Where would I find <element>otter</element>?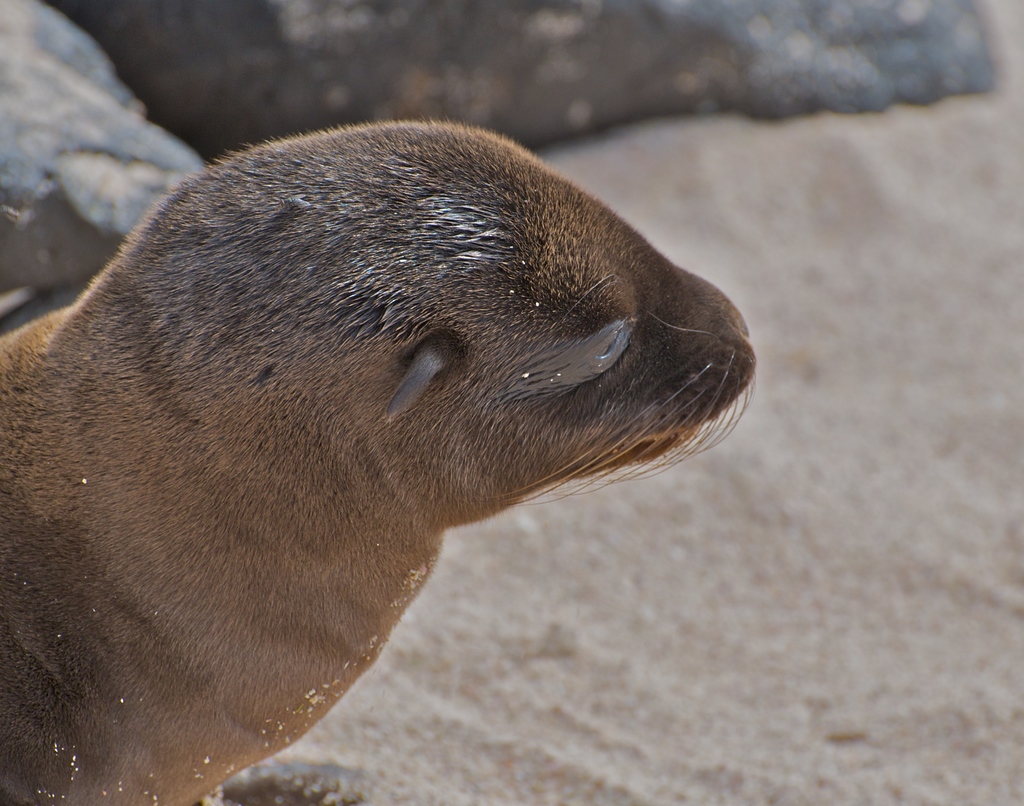
At x1=0 y1=85 x2=745 y2=780.
